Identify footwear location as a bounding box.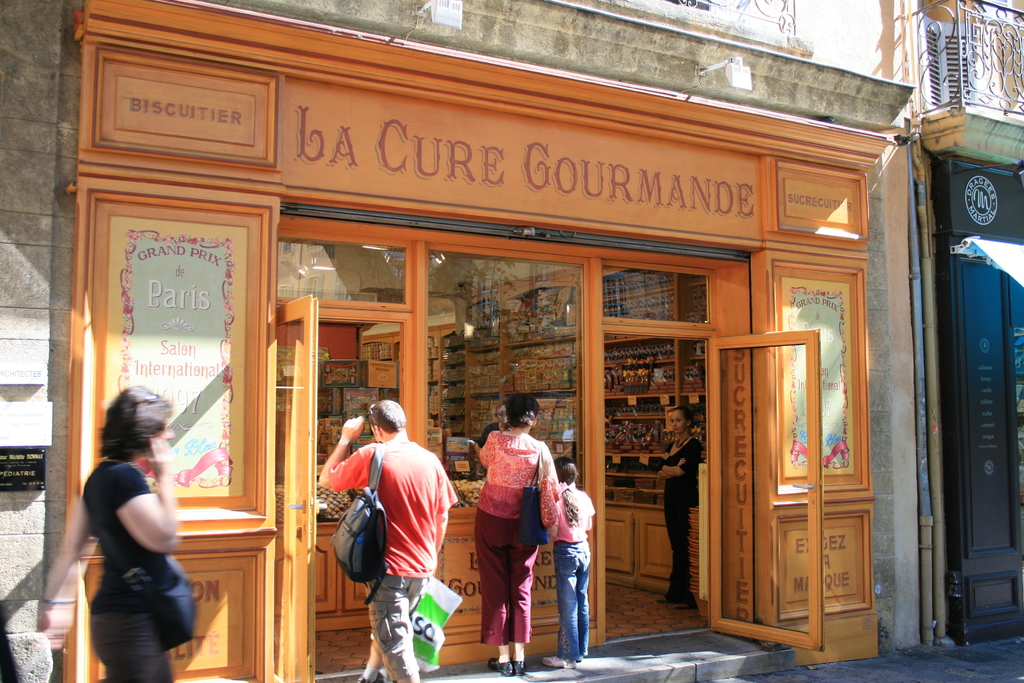
locate(505, 657, 524, 673).
